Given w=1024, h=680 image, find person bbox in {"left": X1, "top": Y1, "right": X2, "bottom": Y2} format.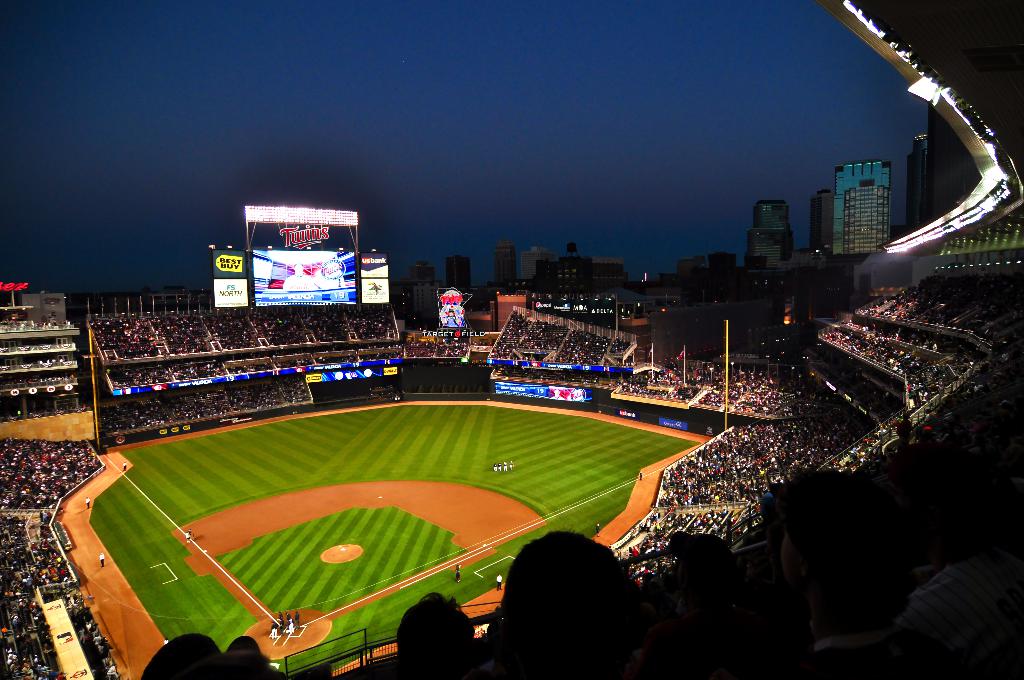
{"left": 184, "top": 530, "right": 189, "bottom": 542}.
